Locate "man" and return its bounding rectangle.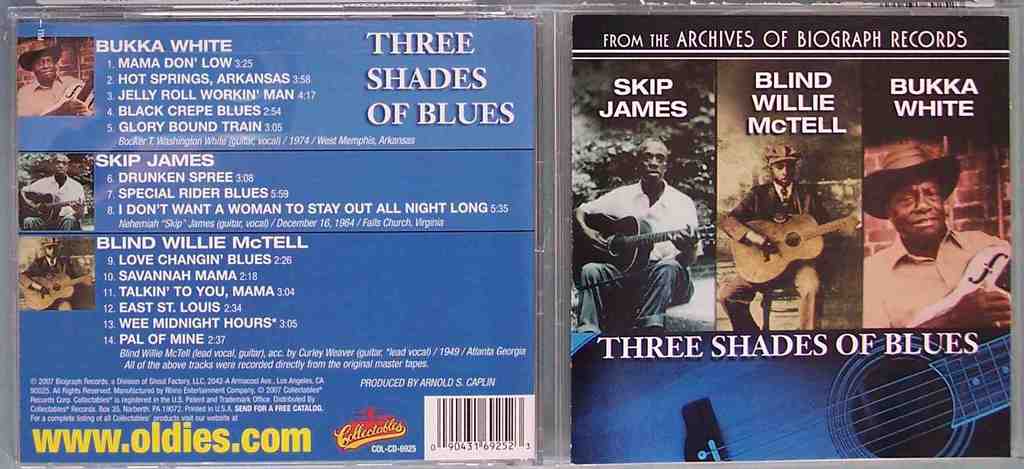
18,149,88,227.
